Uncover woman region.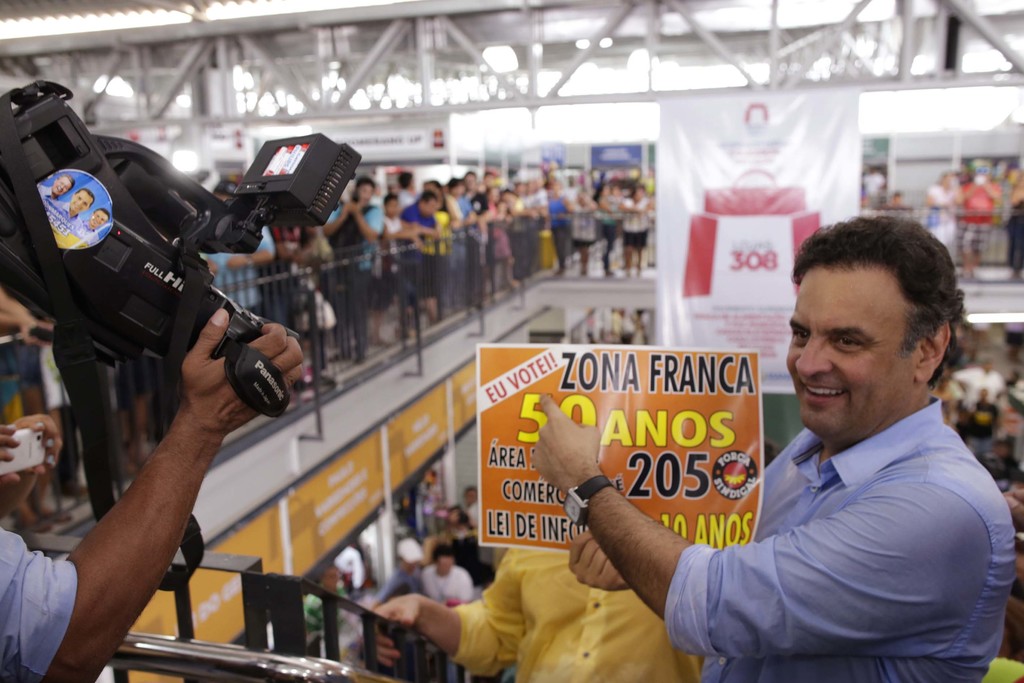
Uncovered: [925,171,964,260].
